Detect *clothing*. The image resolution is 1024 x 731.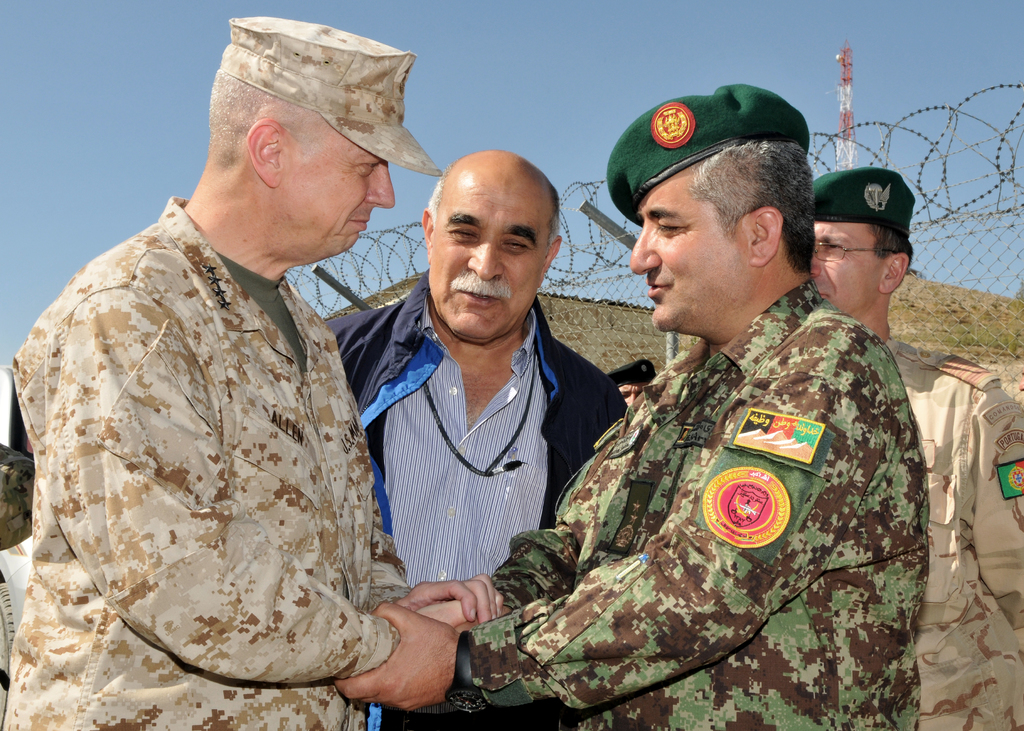
rect(464, 261, 918, 730).
